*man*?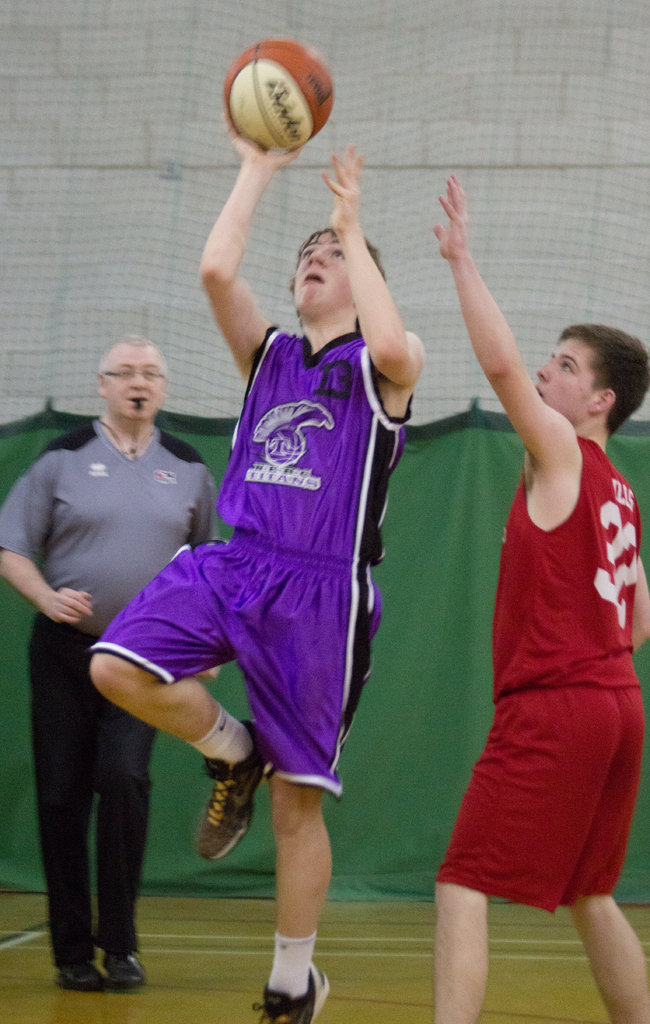
79:114:424:1023
